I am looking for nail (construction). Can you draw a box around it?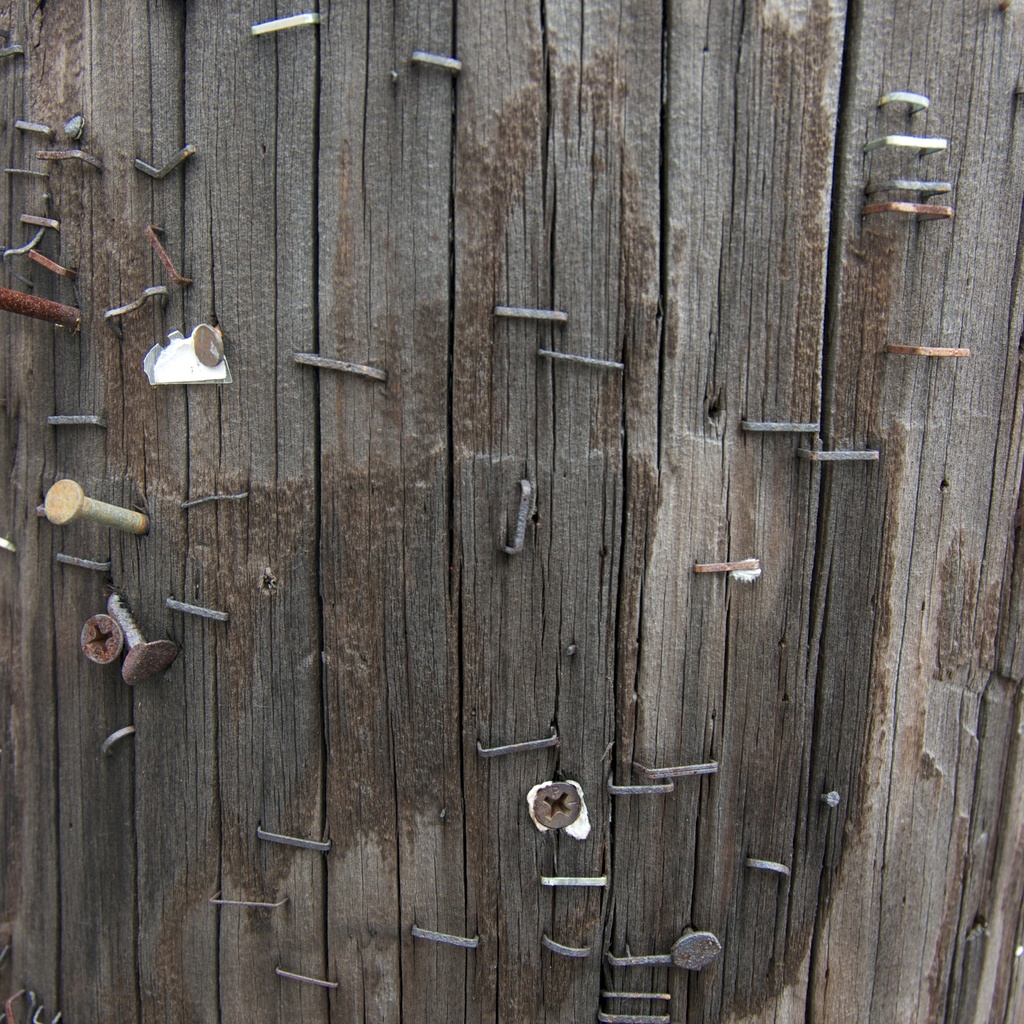
Sure, the bounding box is [x1=106, y1=588, x2=178, y2=688].
